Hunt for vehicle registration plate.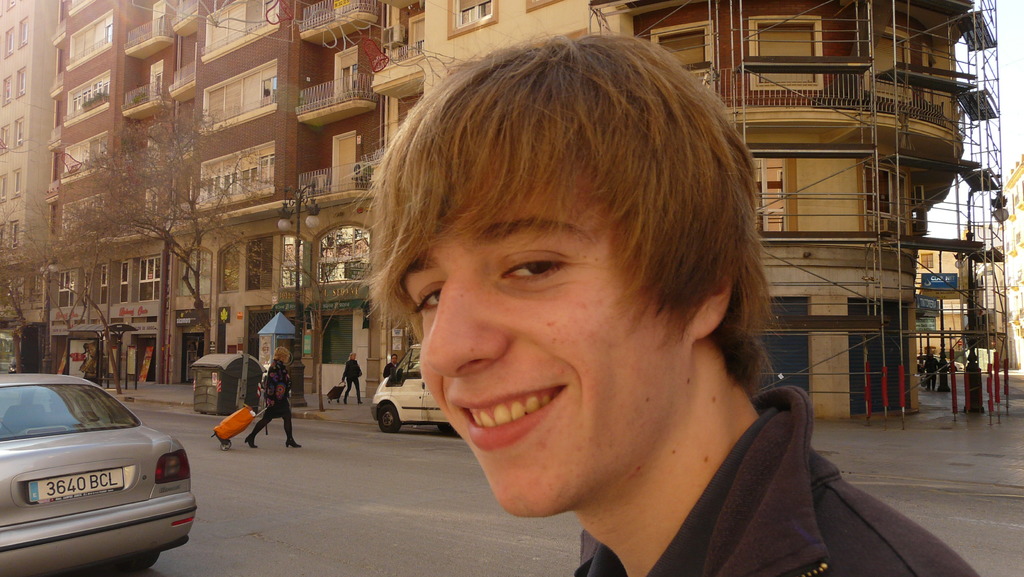
Hunted down at (left=26, top=466, right=125, bottom=505).
